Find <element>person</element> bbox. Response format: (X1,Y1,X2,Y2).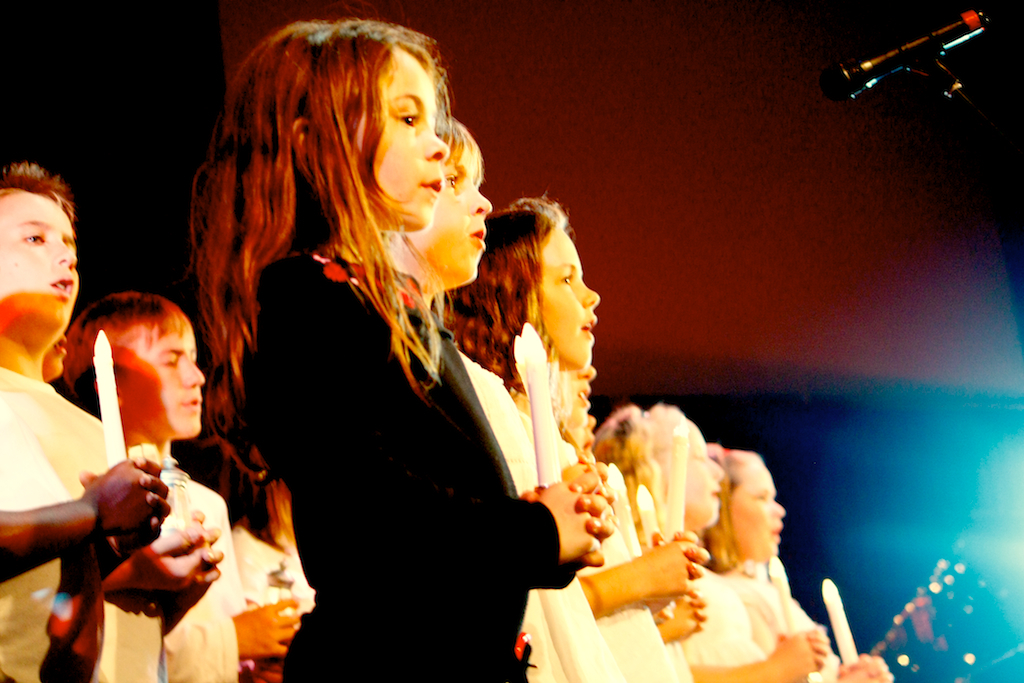
(430,190,599,682).
